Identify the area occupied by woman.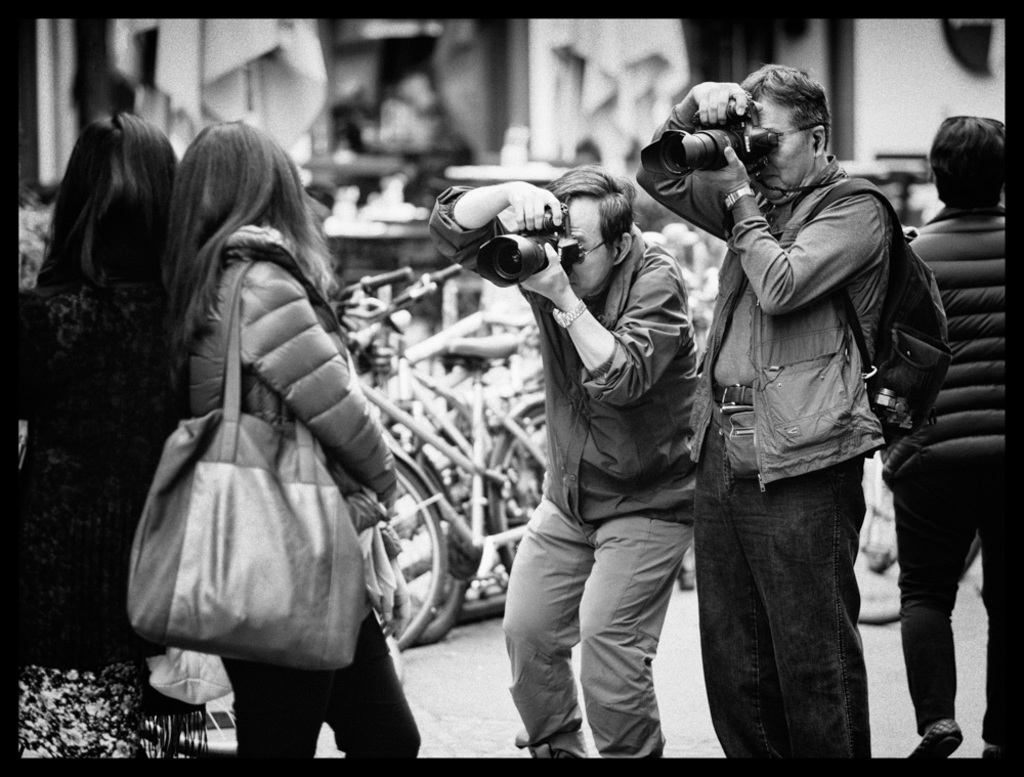
Area: <region>890, 109, 1013, 761</region>.
